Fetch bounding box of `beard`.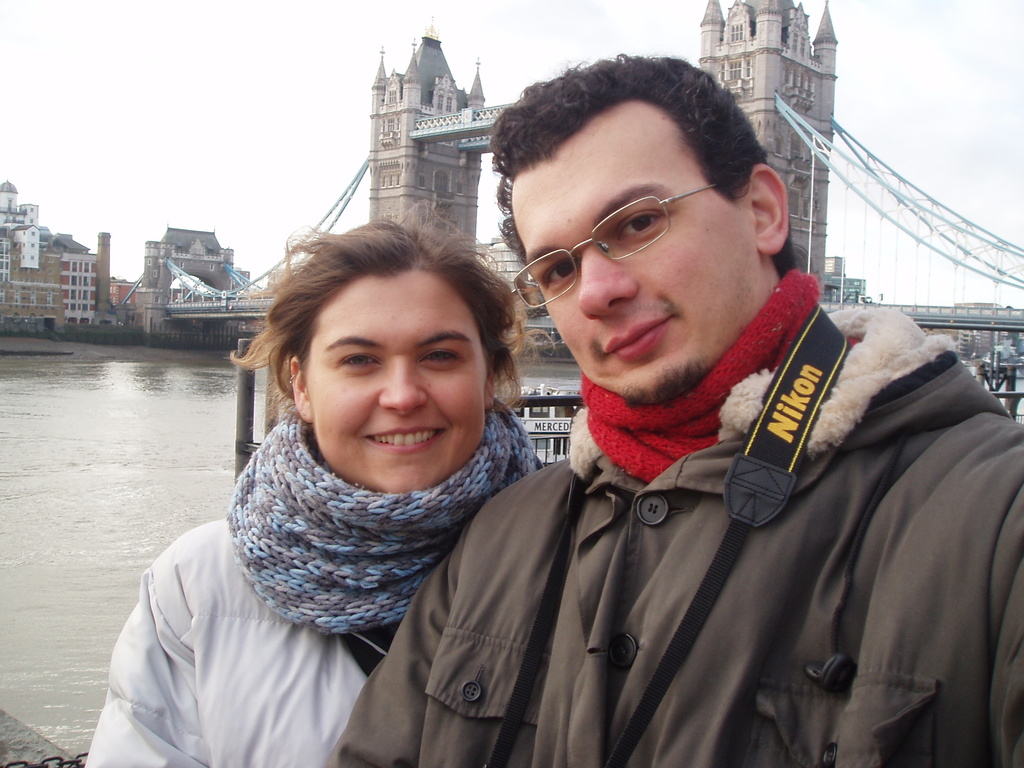
Bbox: pyautogui.locateOnScreen(622, 365, 710, 399).
